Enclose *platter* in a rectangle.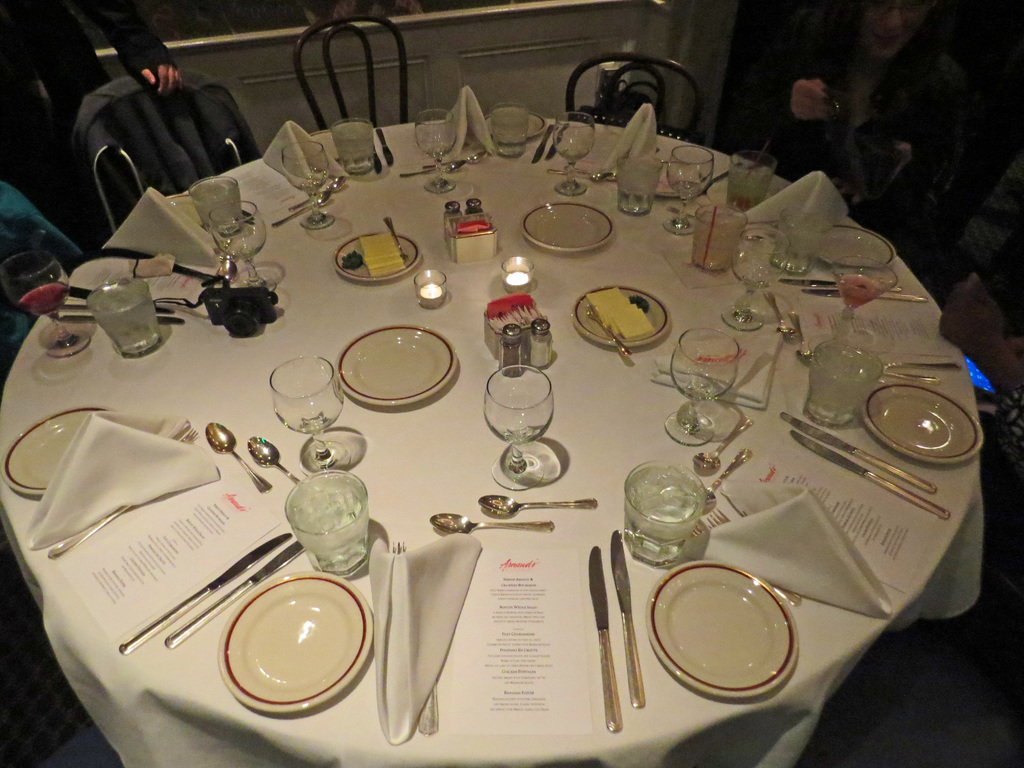
x1=870, y1=380, x2=976, y2=457.
